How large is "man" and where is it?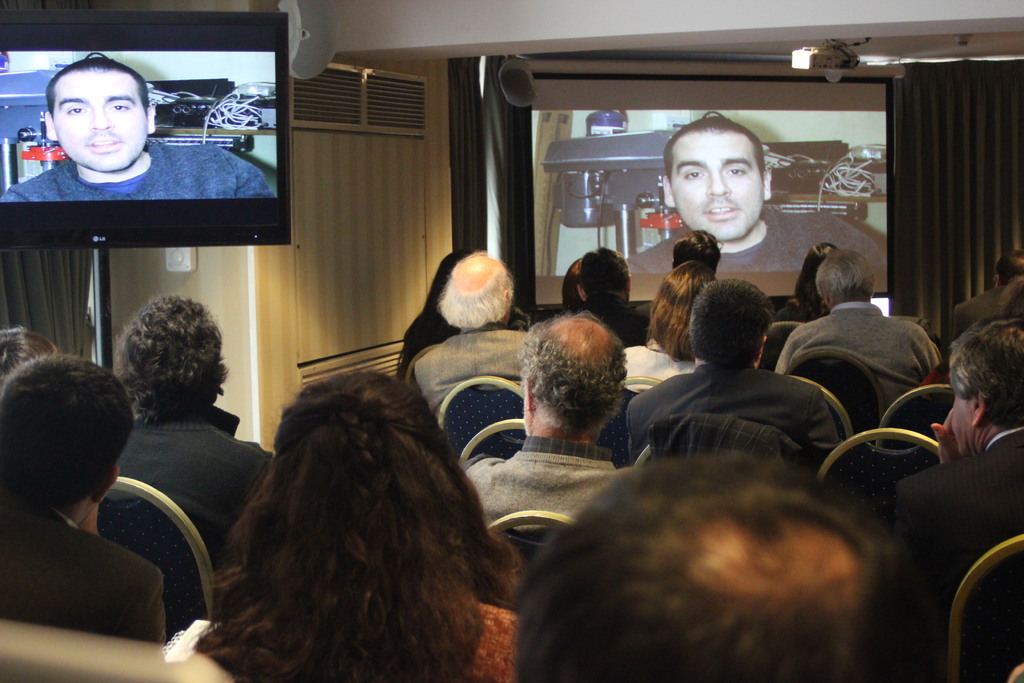
Bounding box: 956 243 1021 342.
